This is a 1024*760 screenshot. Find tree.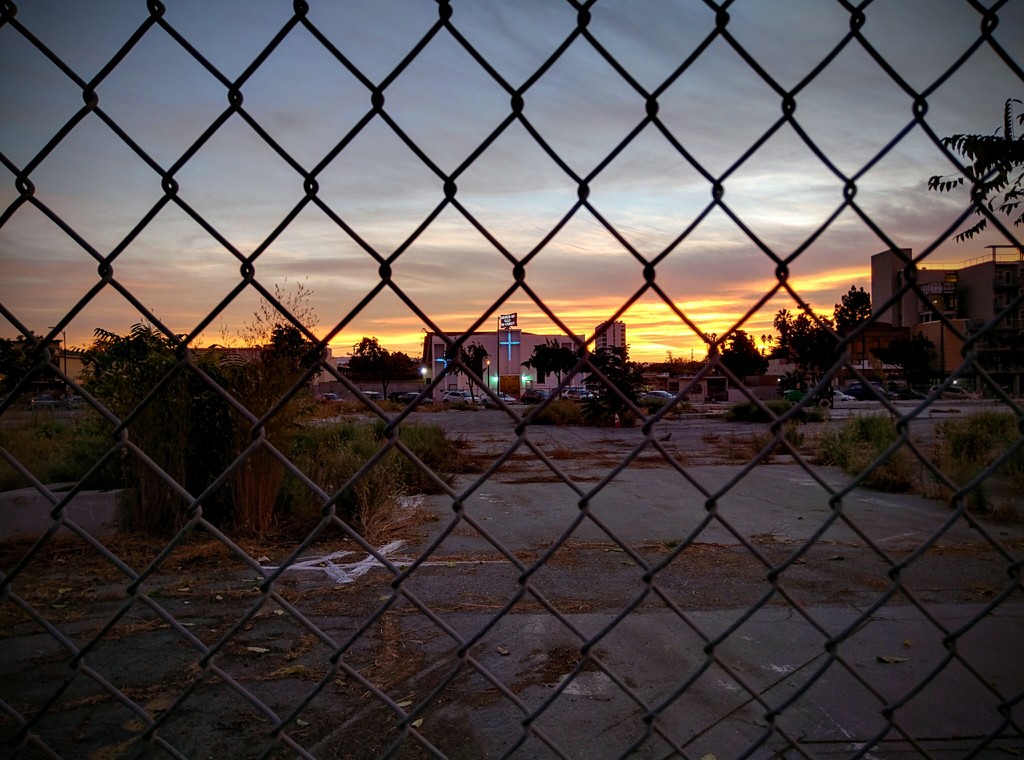
Bounding box: 351,330,394,405.
